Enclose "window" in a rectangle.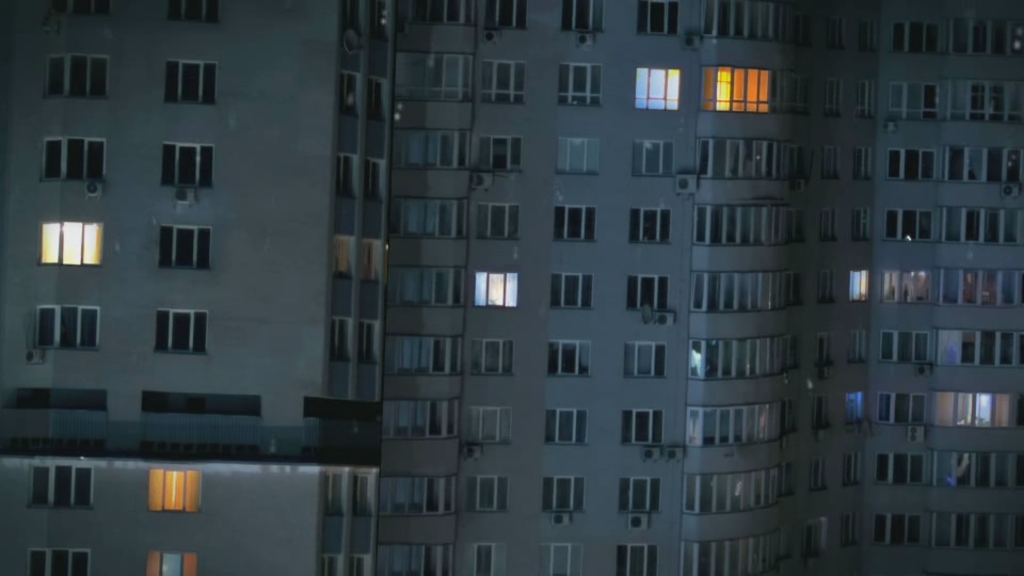
crop(618, 475, 658, 508).
